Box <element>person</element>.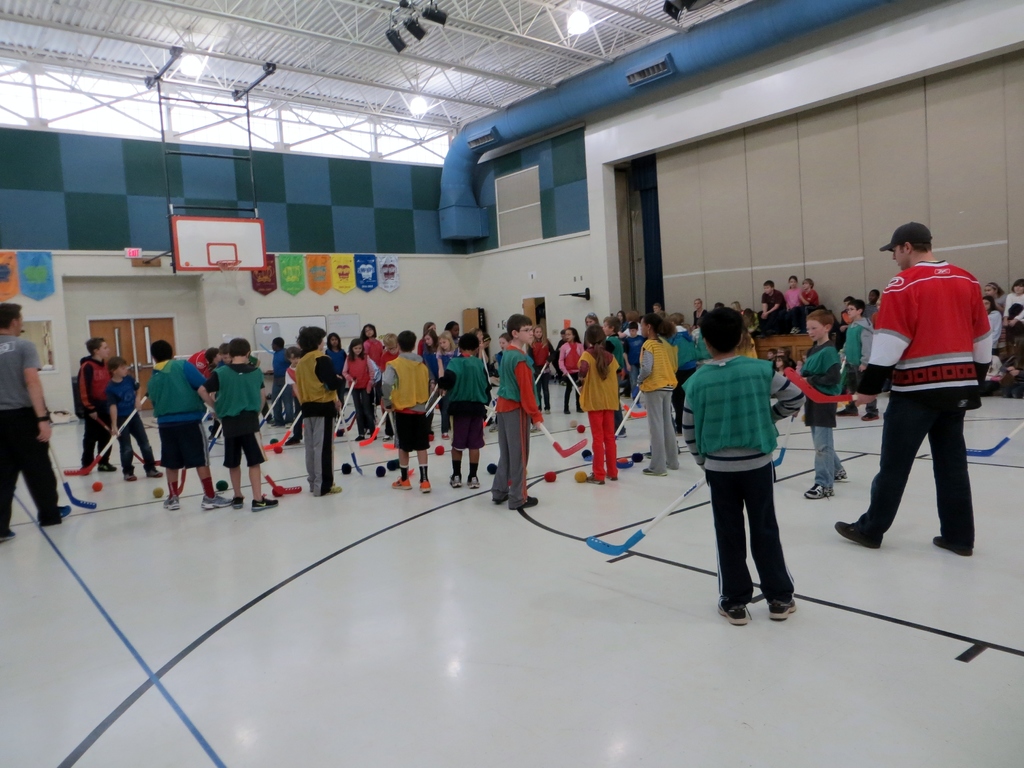
bbox=[833, 222, 993, 559].
